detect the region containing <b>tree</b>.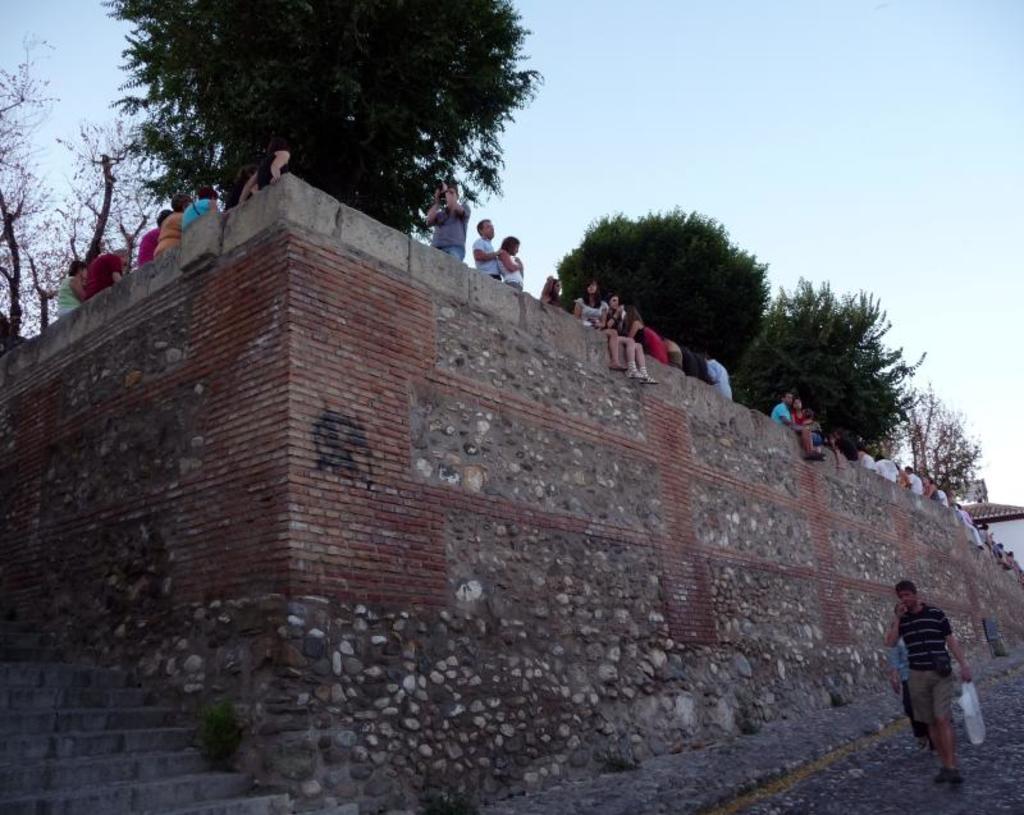
select_region(705, 278, 937, 462).
